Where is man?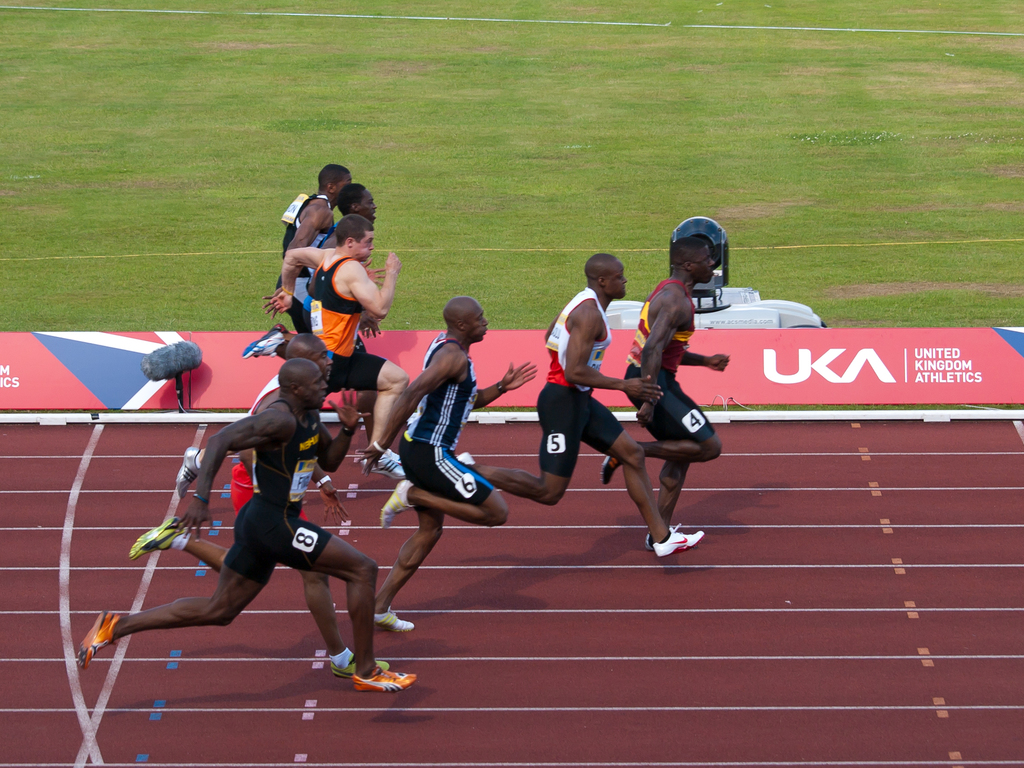
600 238 728 556.
